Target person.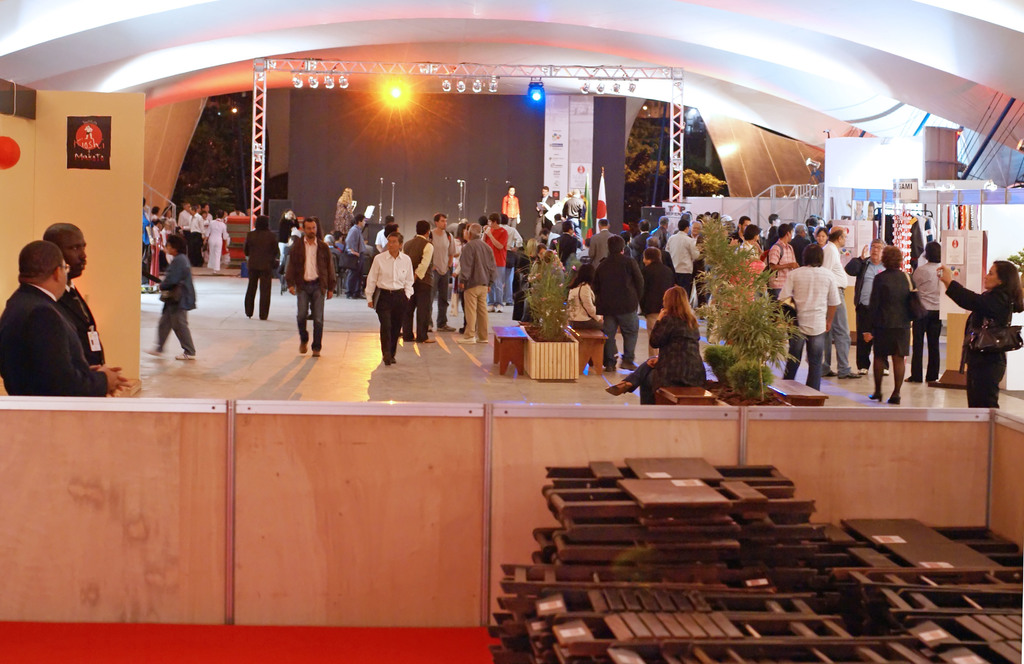
Target region: (780, 242, 843, 395).
